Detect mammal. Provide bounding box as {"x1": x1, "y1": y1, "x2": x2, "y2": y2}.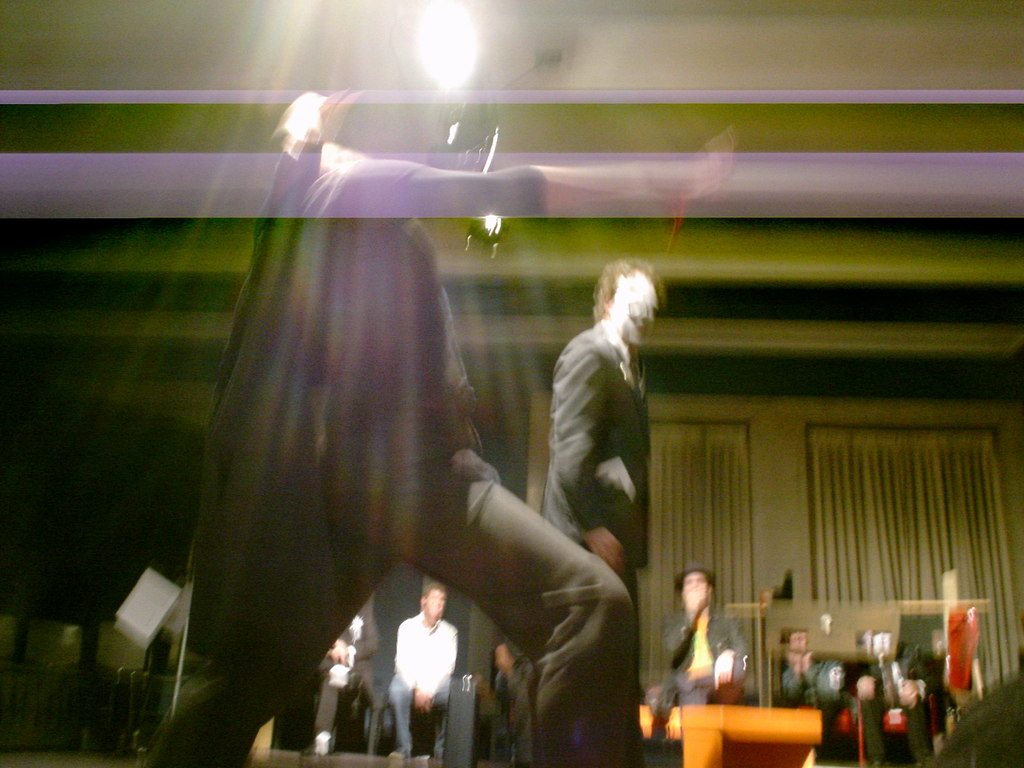
{"x1": 306, "y1": 613, "x2": 387, "y2": 758}.
